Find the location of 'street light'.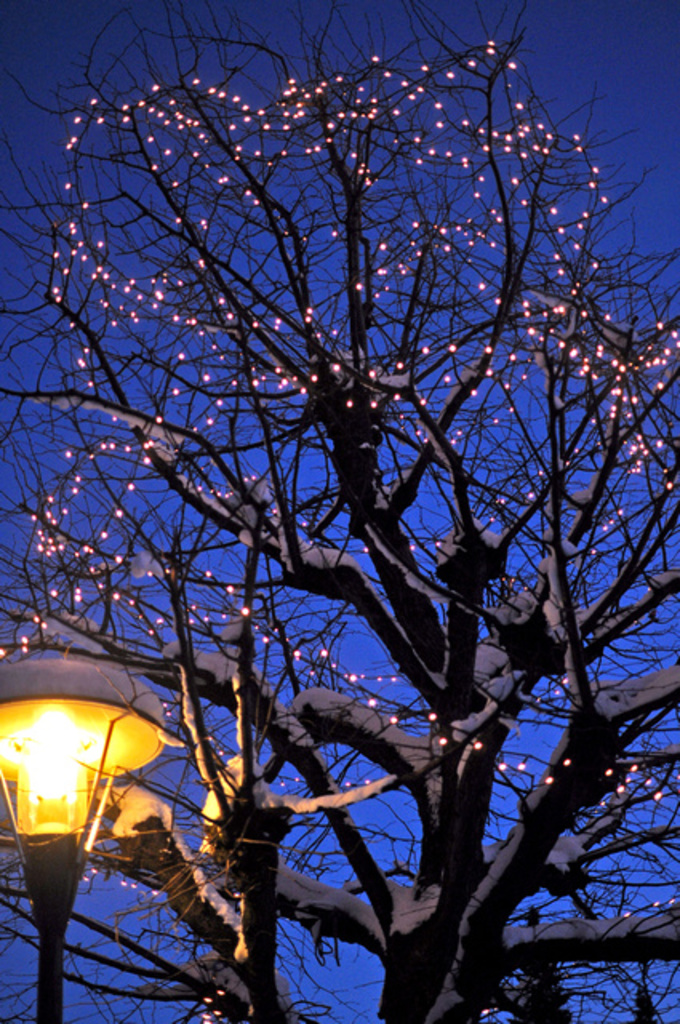
Location: box(0, 629, 171, 1018).
